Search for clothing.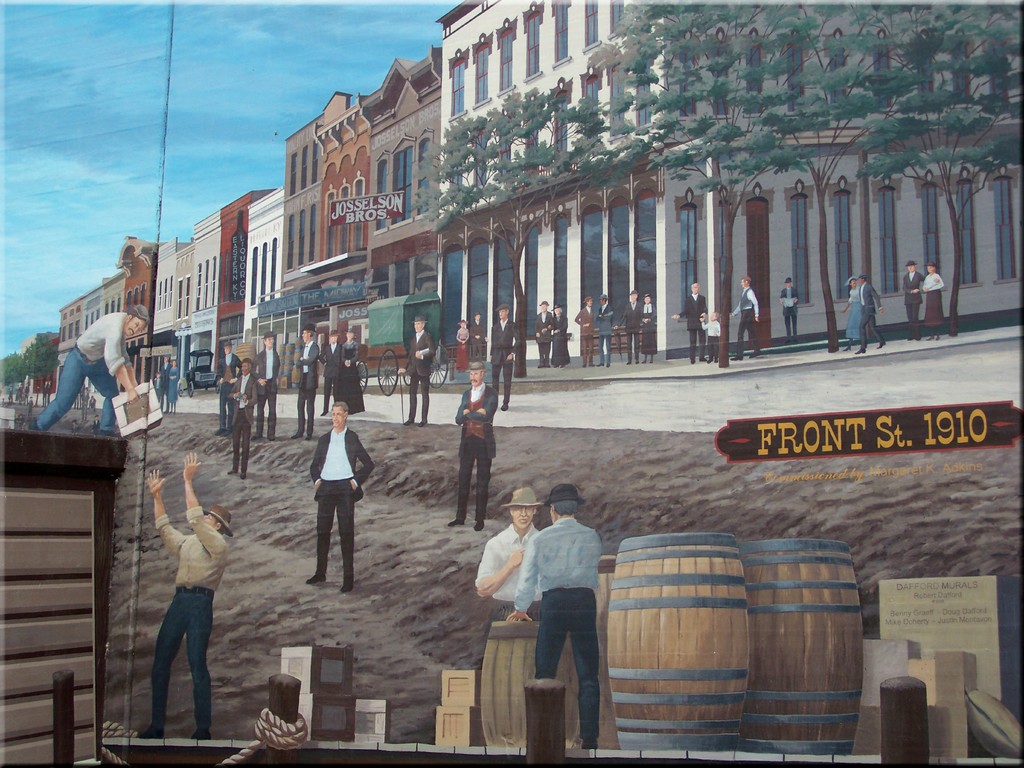
Found at 680,306,714,362.
